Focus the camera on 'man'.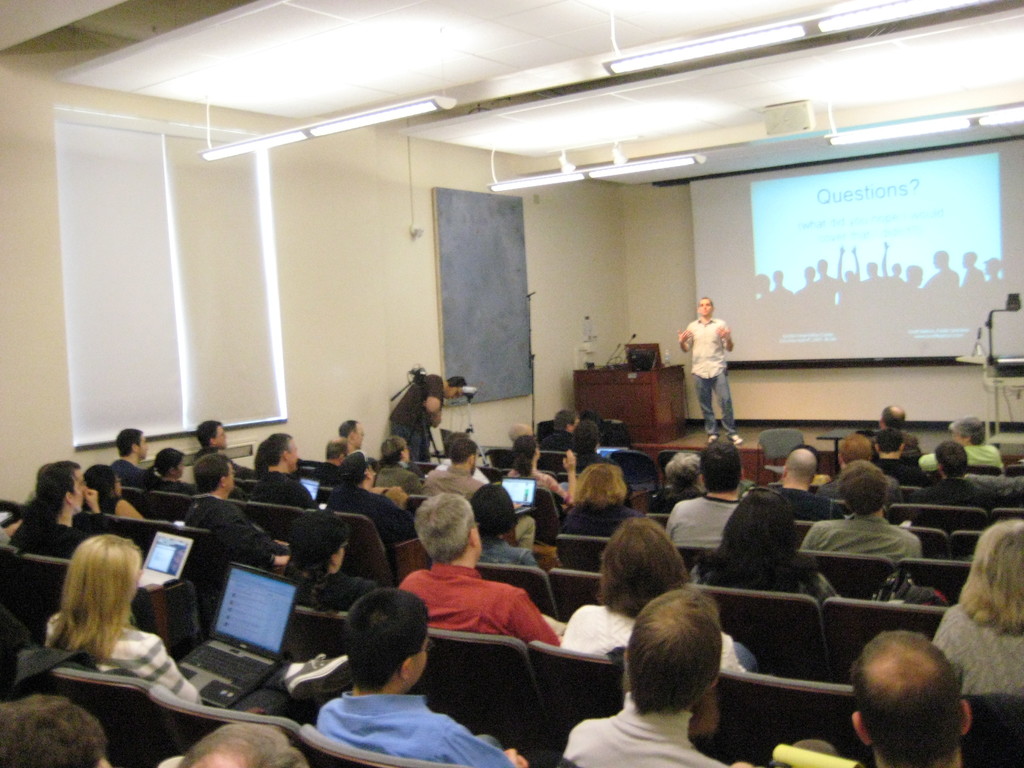
Focus region: (x1=813, y1=431, x2=904, y2=506).
